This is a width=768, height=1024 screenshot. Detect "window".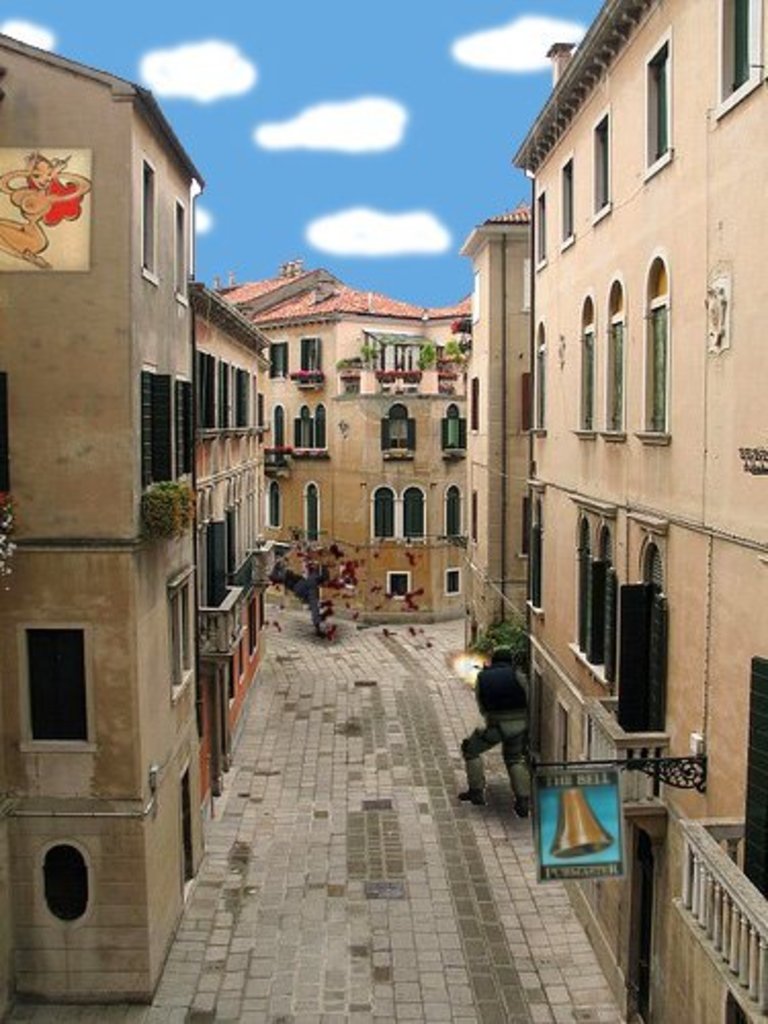
x1=295, y1=334, x2=319, y2=371.
